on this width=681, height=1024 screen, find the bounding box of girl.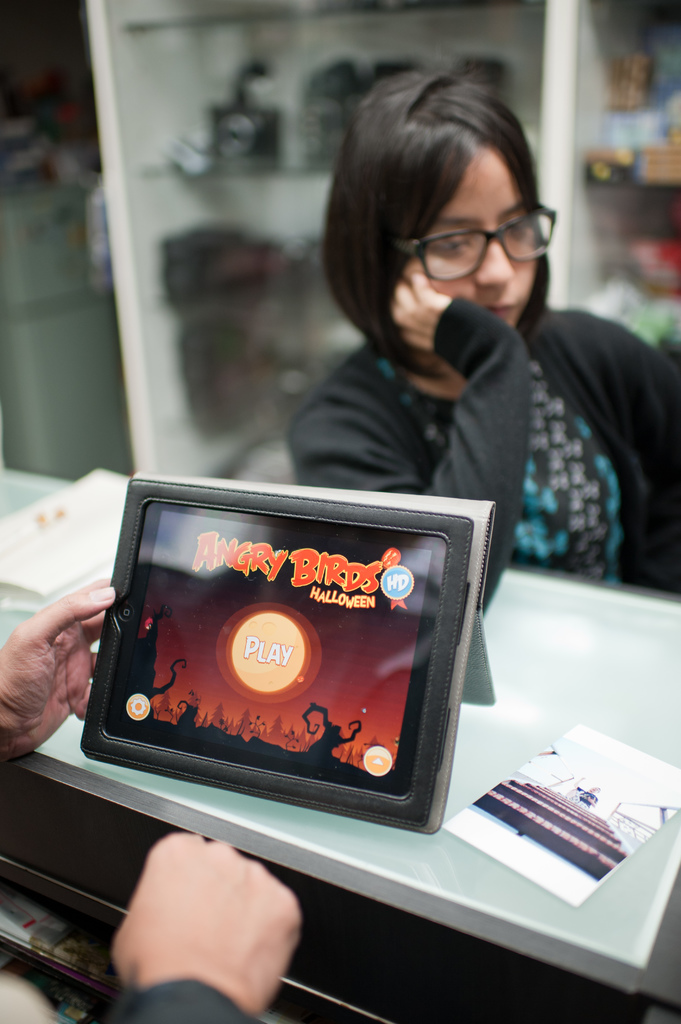
Bounding box: rect(284, 73, 680, 610).
